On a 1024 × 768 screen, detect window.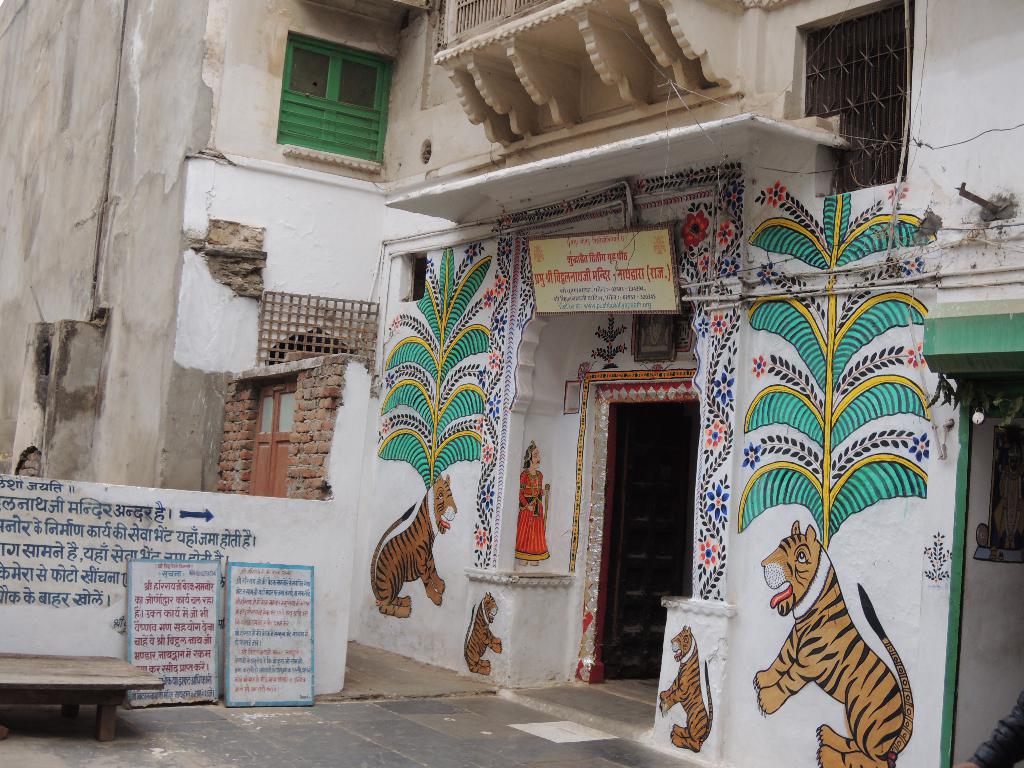
detection(800, 0, 907, 185).
